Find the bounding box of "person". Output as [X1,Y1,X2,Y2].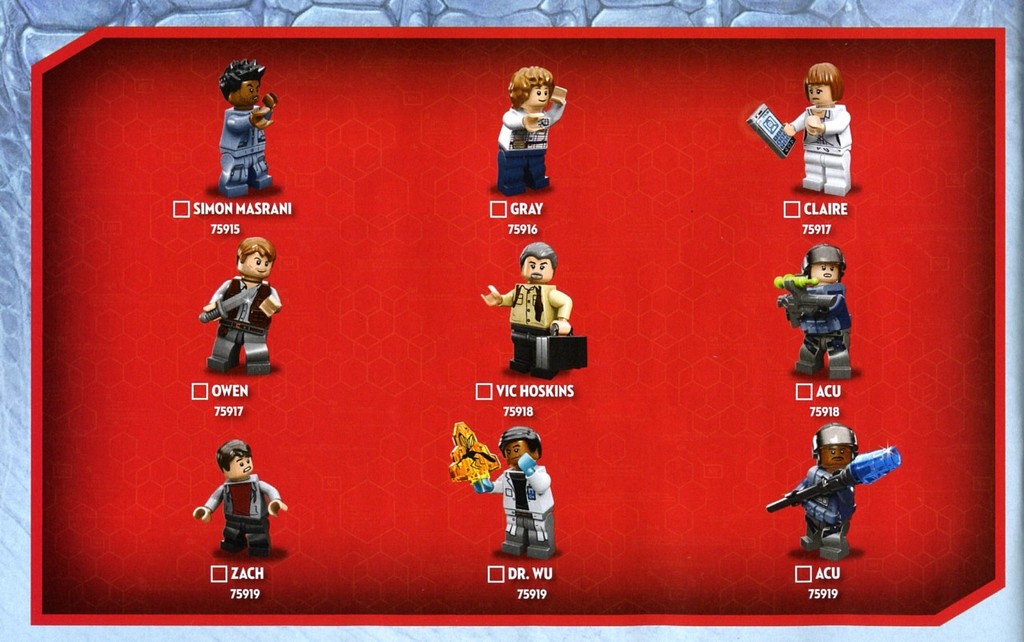
[785,421,858,562].
